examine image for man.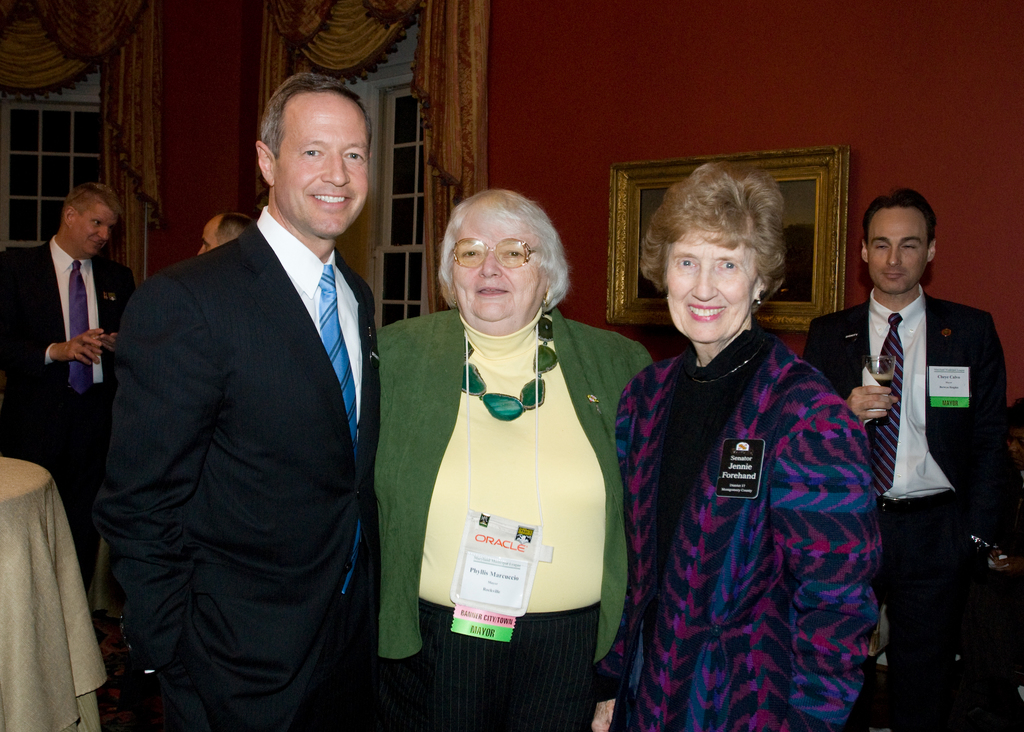
Examination result: x1=86 y1=65 x2=421 y2=731.
